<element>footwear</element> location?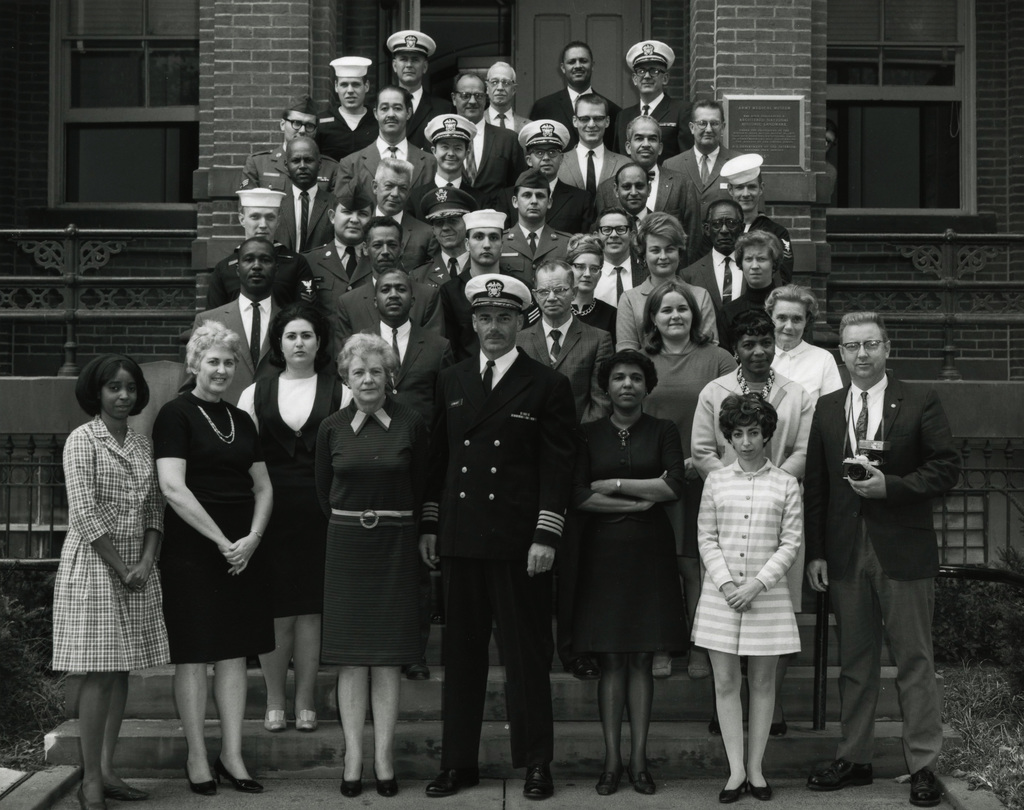
bbox=(717, 770, 742, 800)
